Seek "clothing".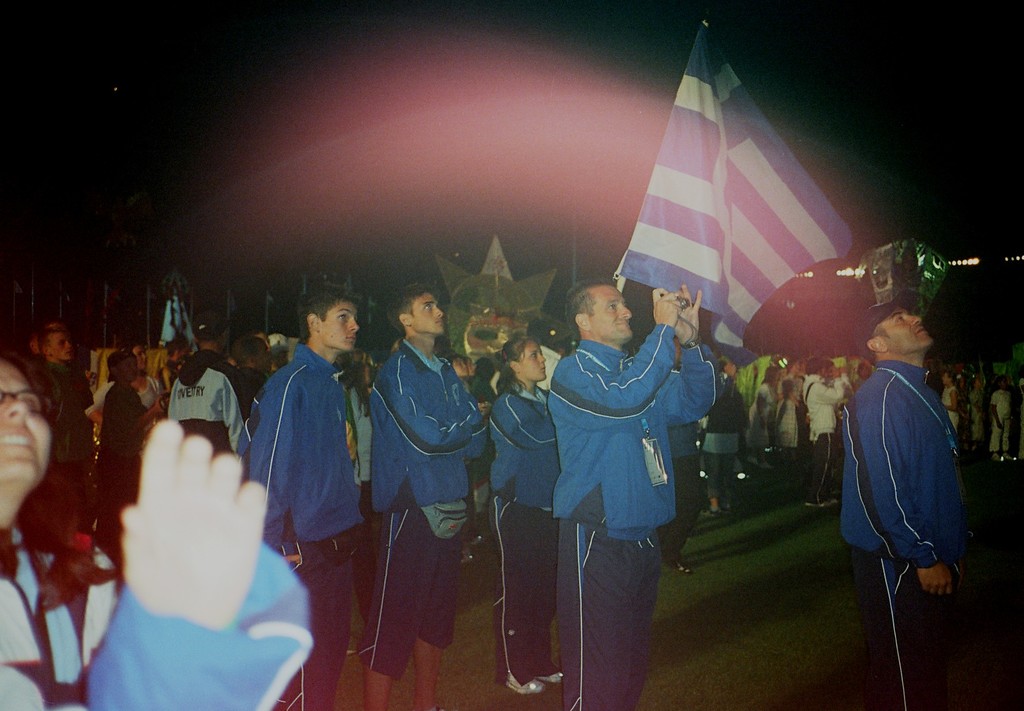
detection(800, 378, 840, 495).
